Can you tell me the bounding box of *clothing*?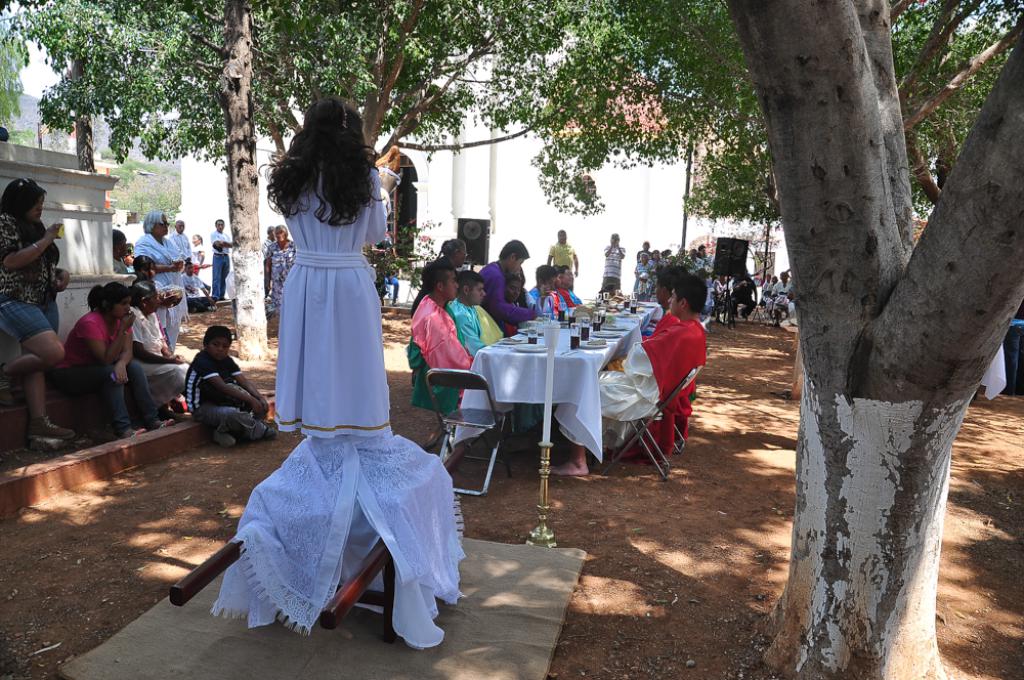
locate(0, 214, 38, 299).
